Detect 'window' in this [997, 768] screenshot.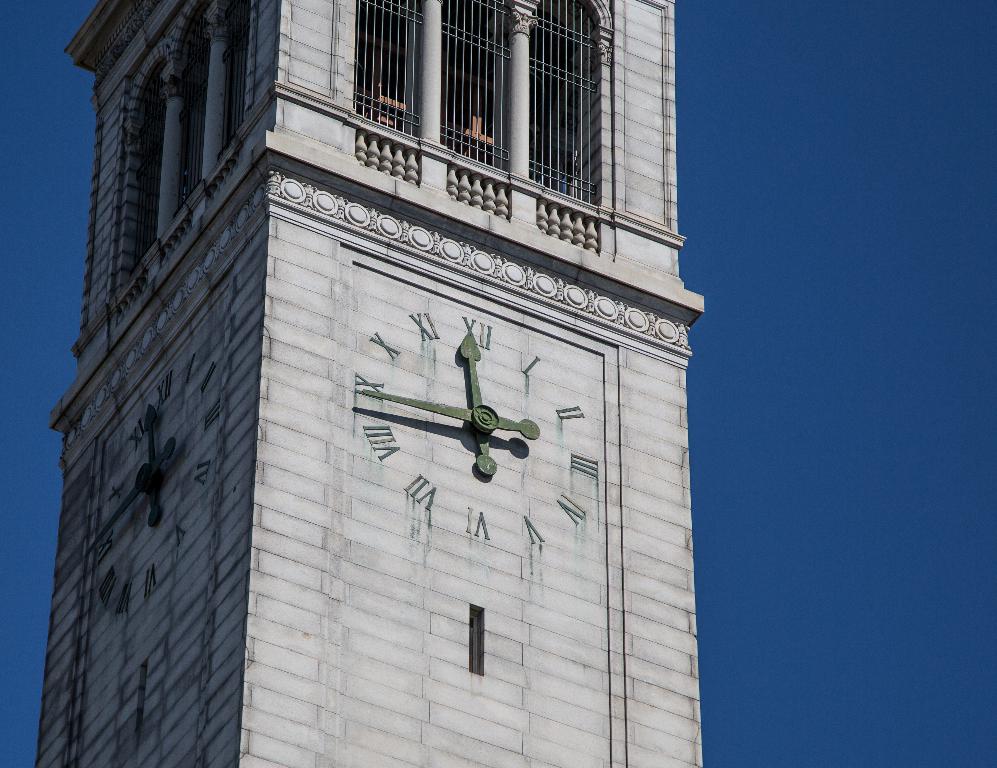
Detection: bbox=[224, 0, 252, 155].
